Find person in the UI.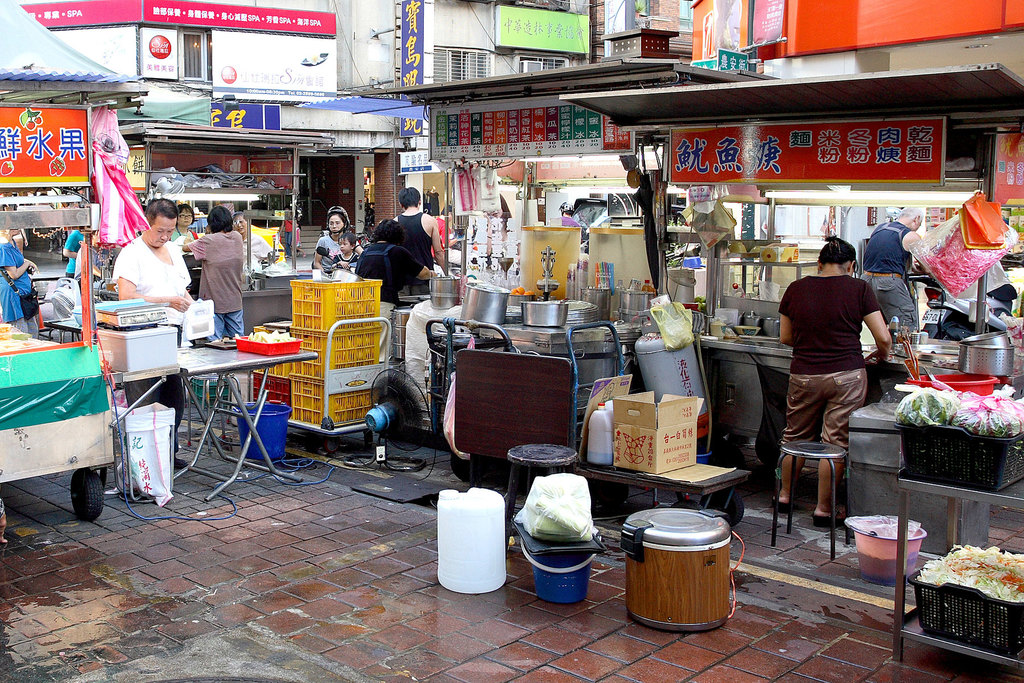
UI element at 860 208 935 331.
